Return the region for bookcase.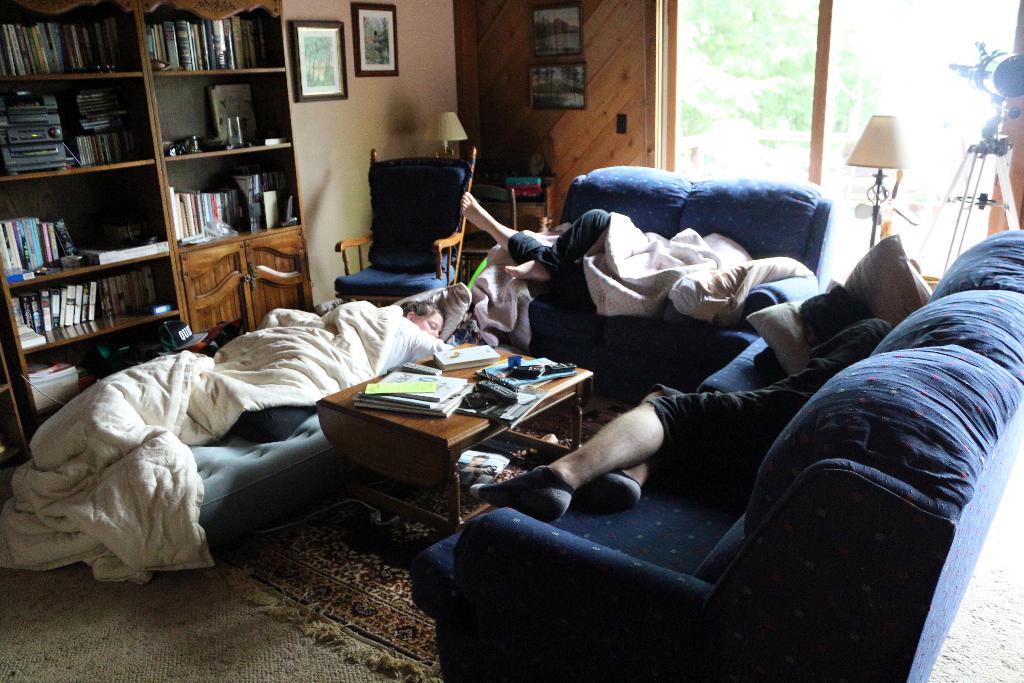
2/22/308/370.
